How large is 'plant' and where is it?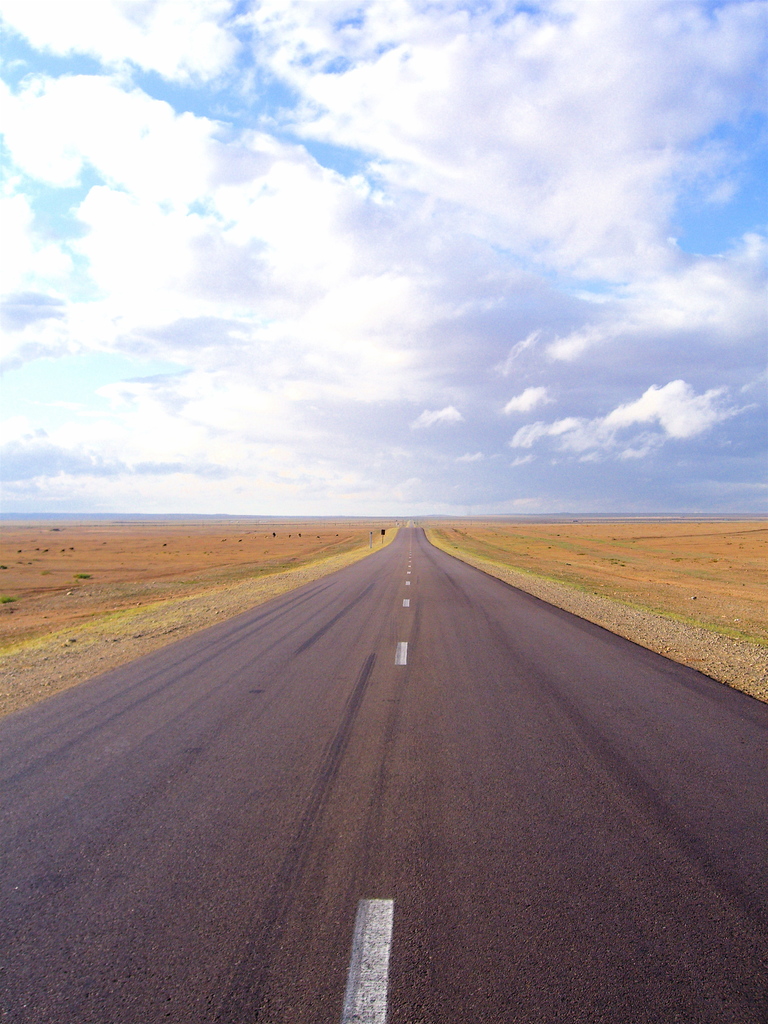
Bounding box: (left=378, top=531, right=387, bottom=538).
